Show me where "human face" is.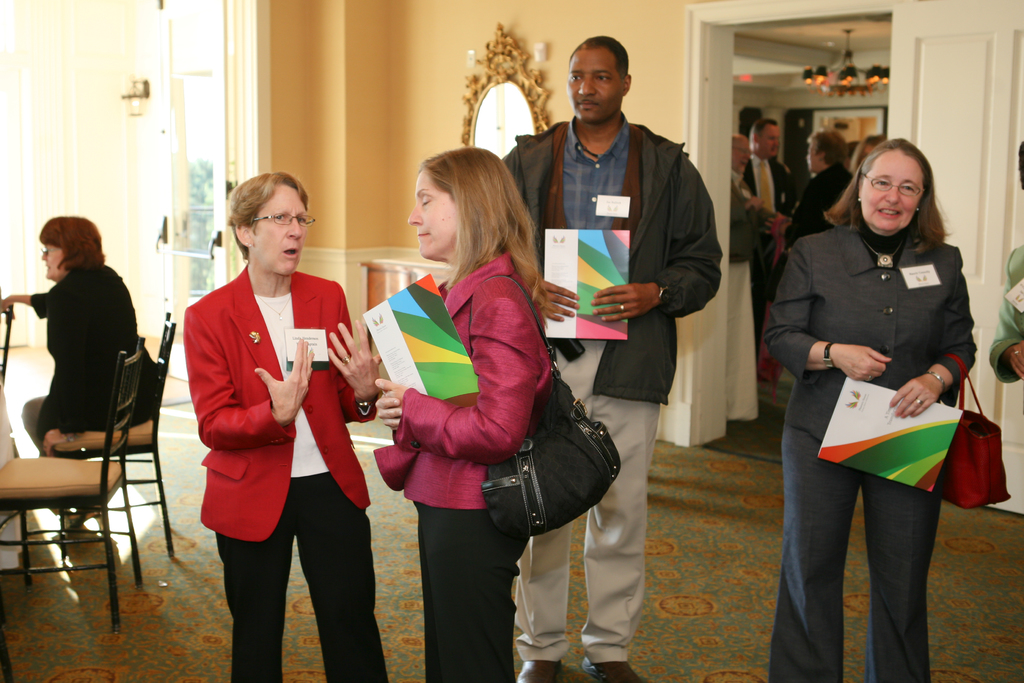
"human face" is at (730,136,749,169).
